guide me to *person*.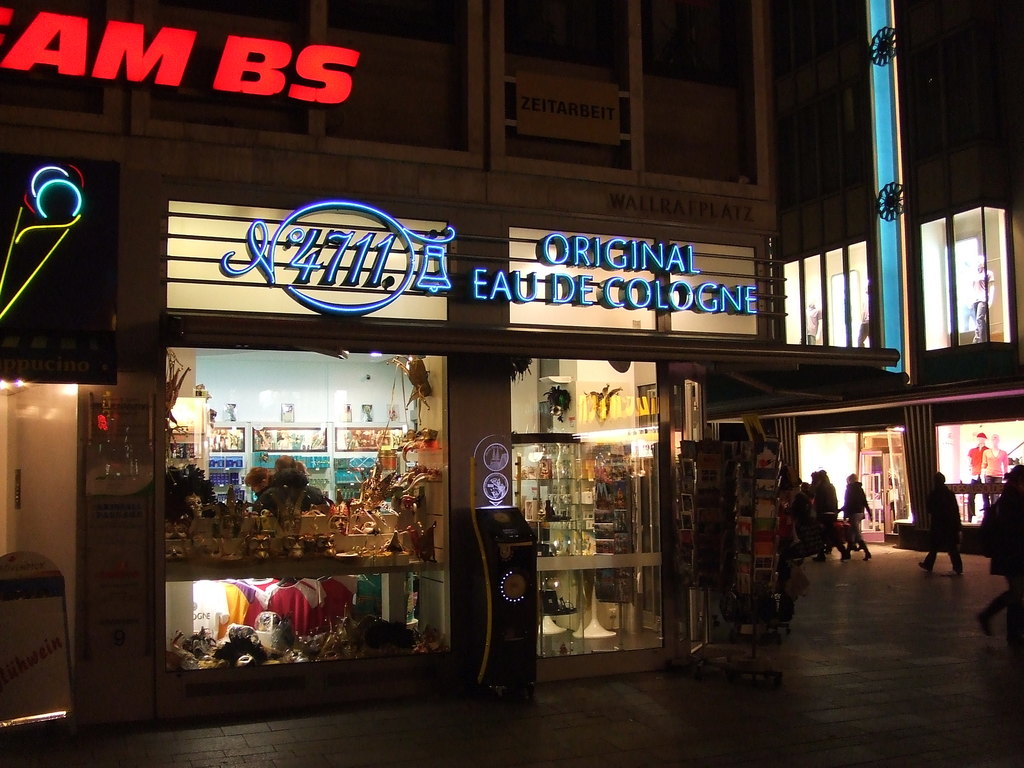
Guidance: 922/471/969/576.
